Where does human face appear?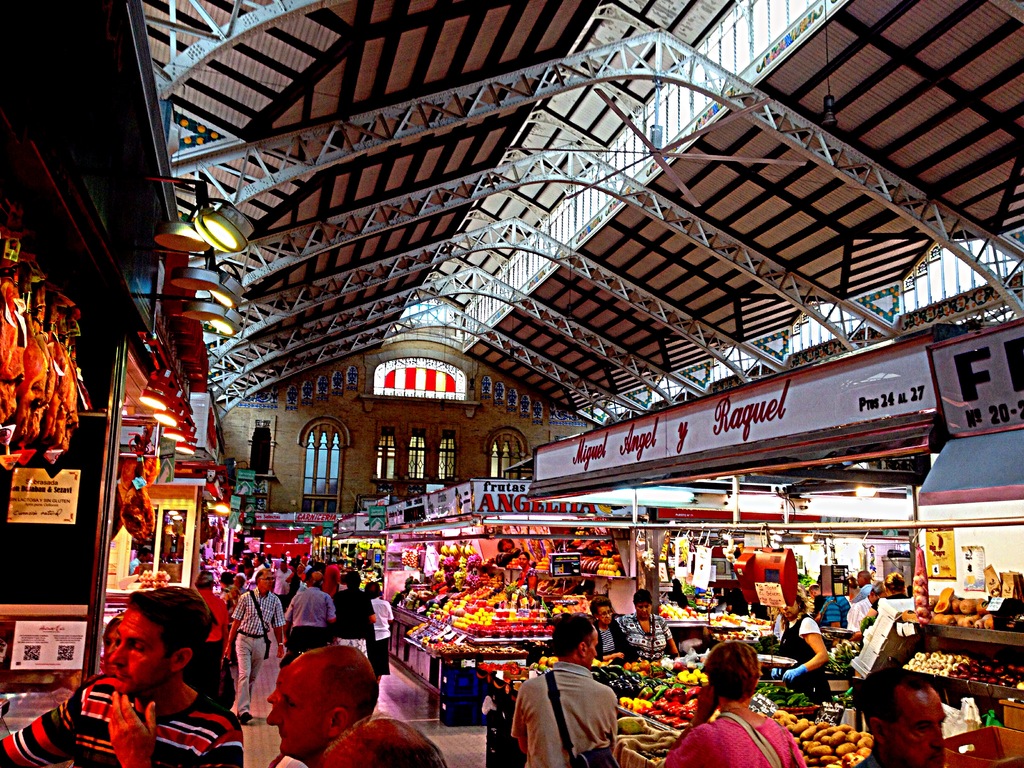
Appears at (113, 609, 173, 691).
